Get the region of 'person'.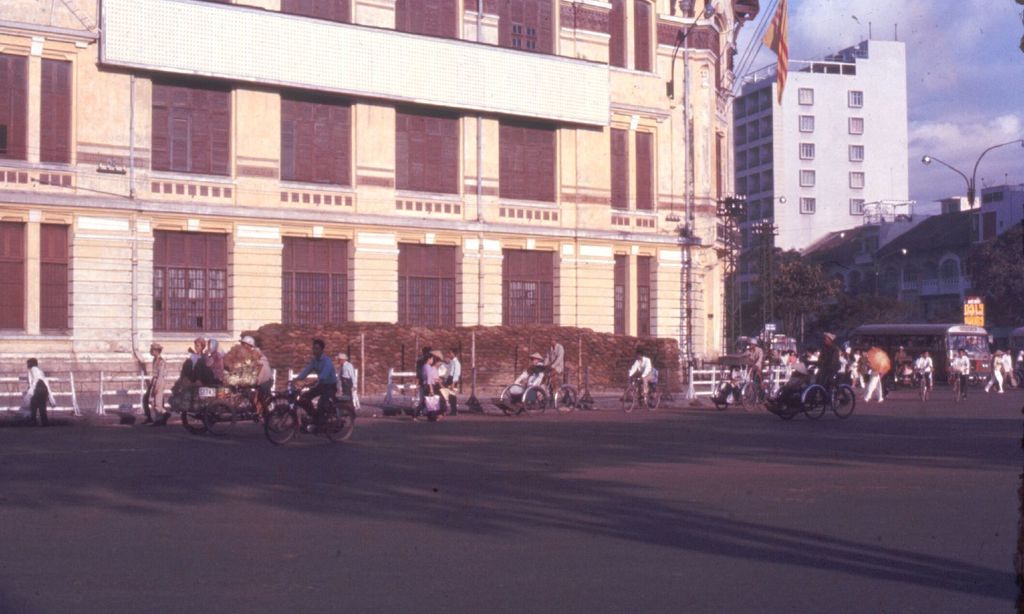
<region>180, 338, 204, 380</region>.
